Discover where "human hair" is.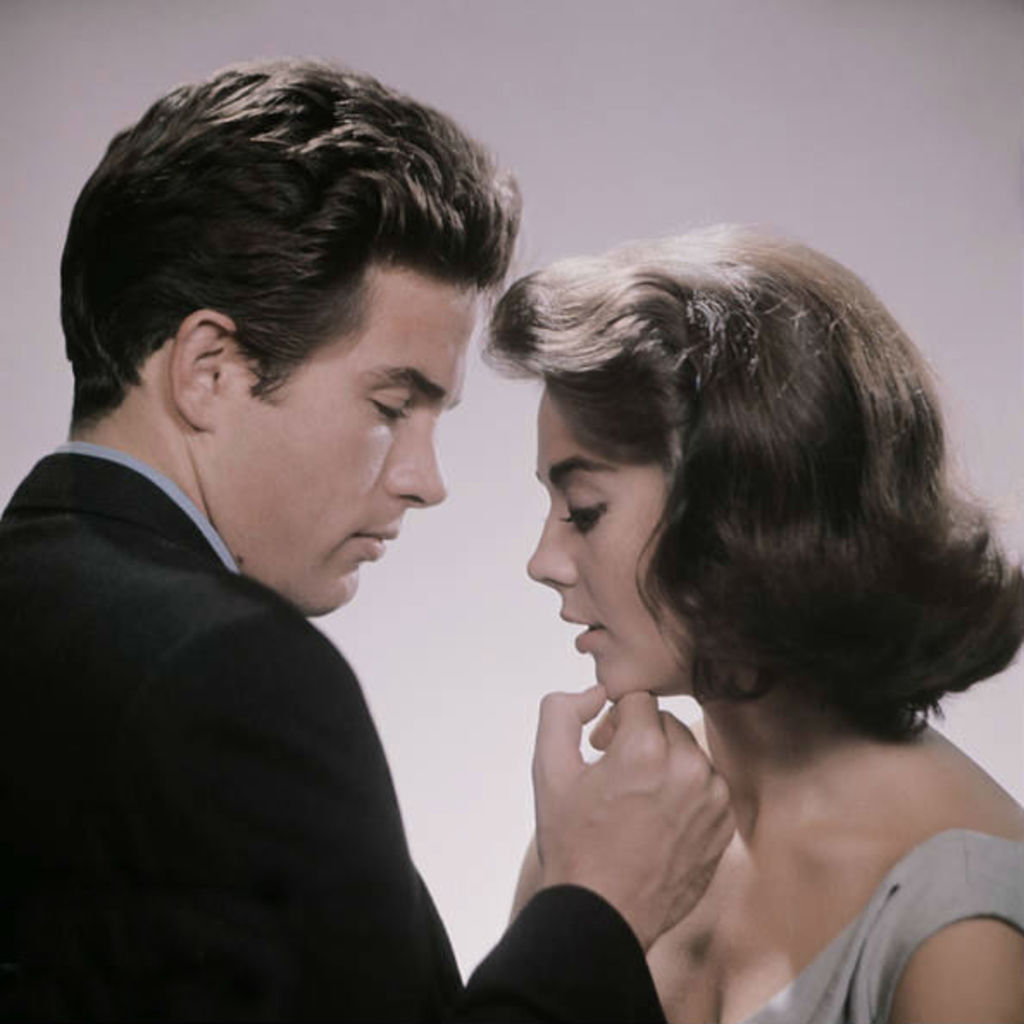
Discovered at {"left": 503, "top": 197, "right": 974, "bottom": 814}.
